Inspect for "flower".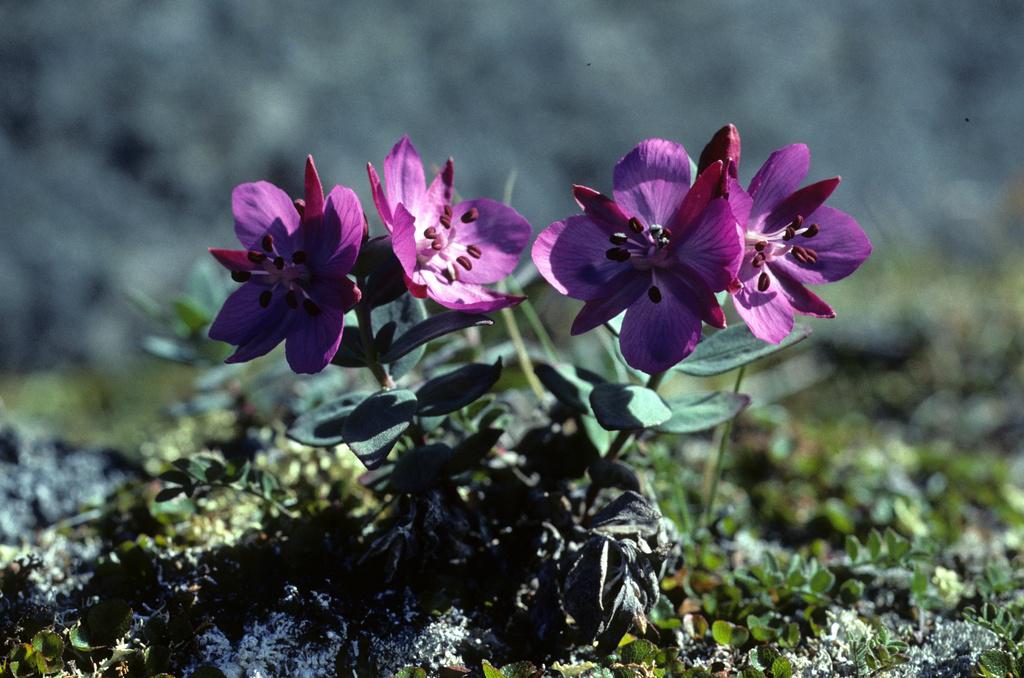
Inspection: {"left": 522, "top": 130, "right": 749, "bottom": 380}.
